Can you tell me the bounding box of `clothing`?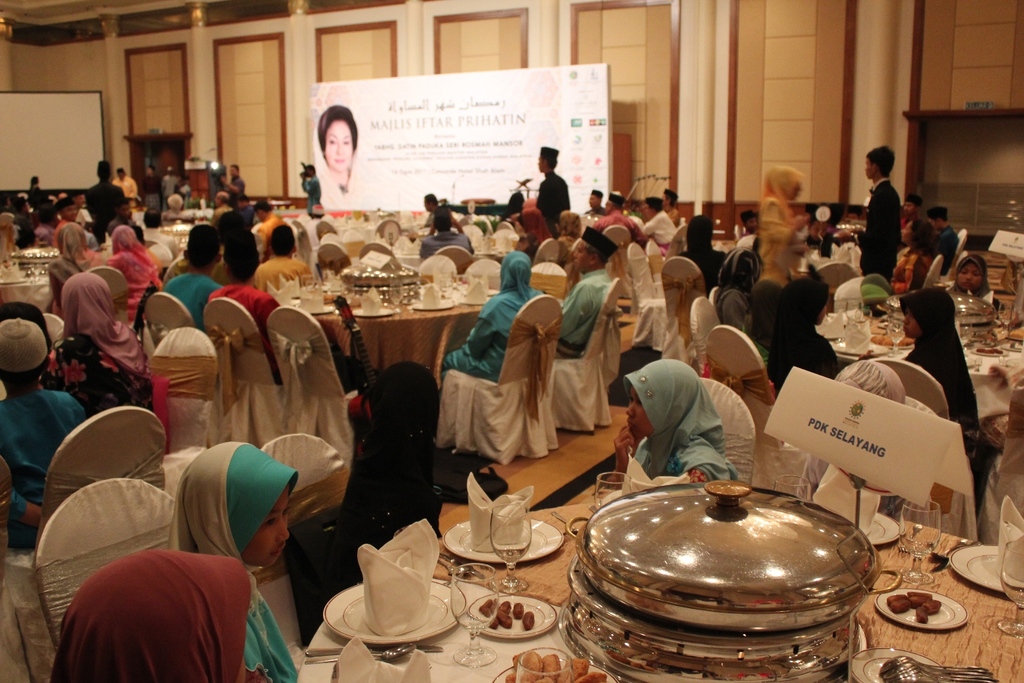
[left=53, top=247, right=104, bottom=321].
